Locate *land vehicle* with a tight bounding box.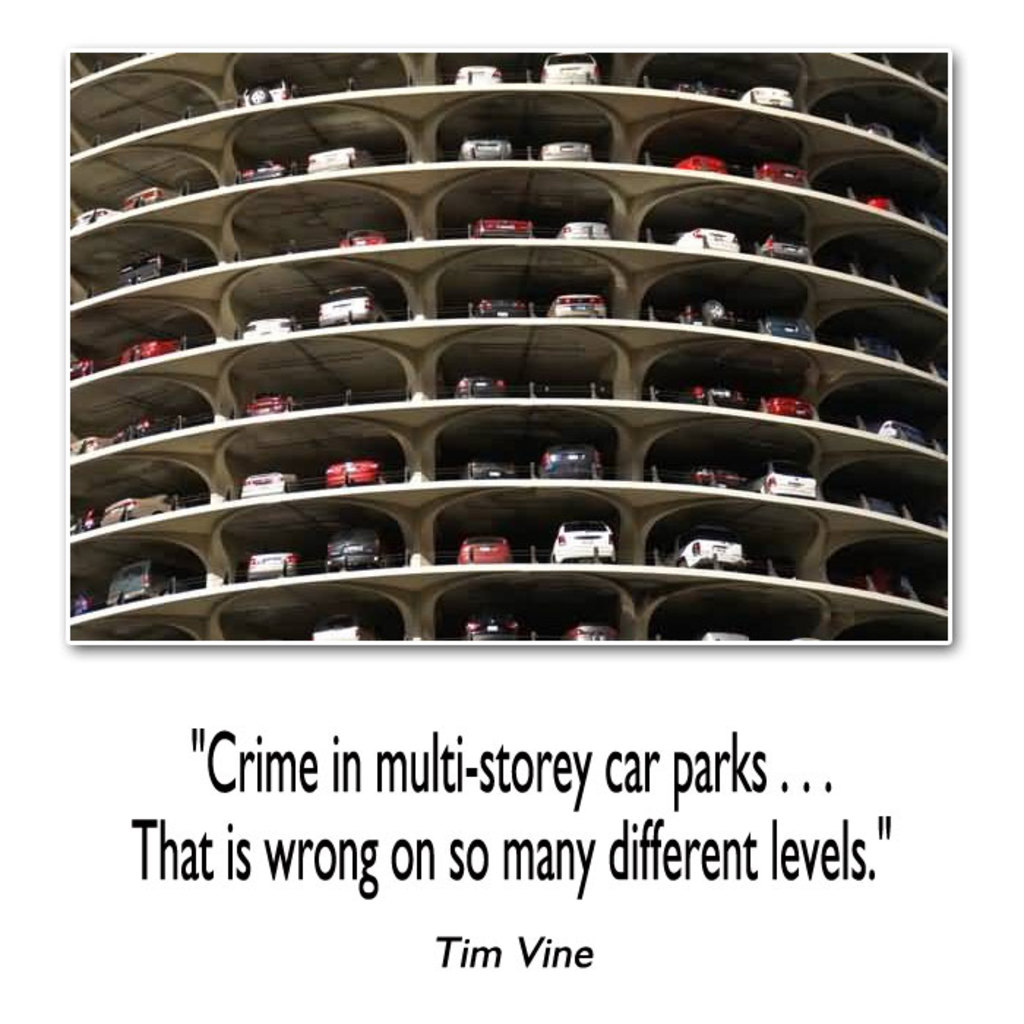
<region>471, 616, 518, 636</region>.
